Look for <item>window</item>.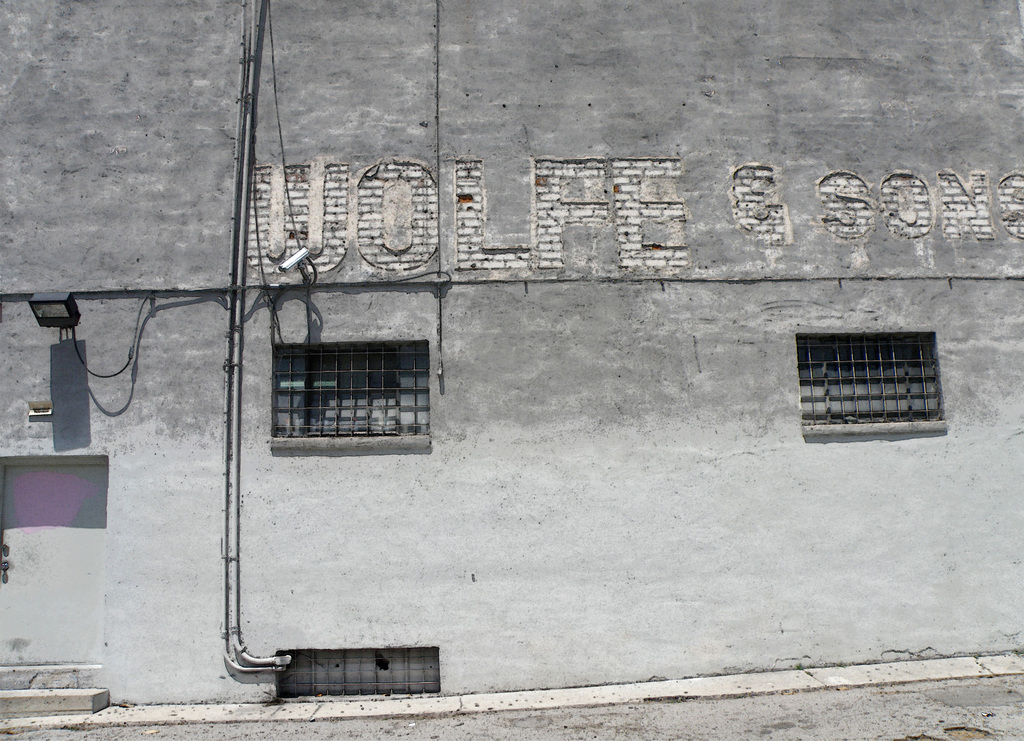
Found: Rect(262, 315, 424, 446).
